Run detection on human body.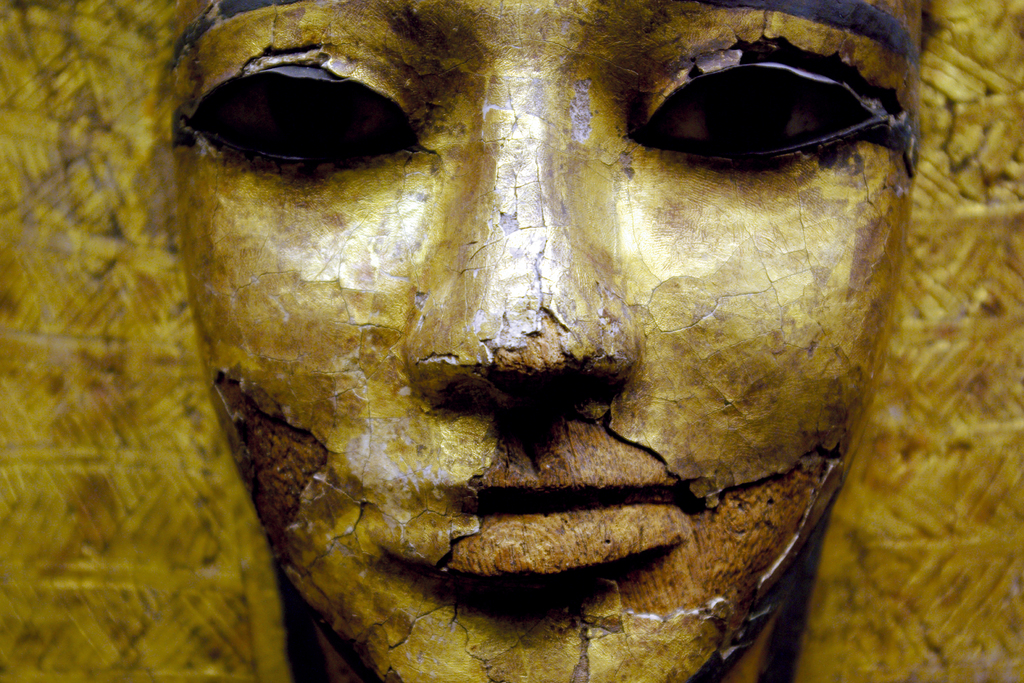
Result: <region>165, 0, 926, 682</region>.
